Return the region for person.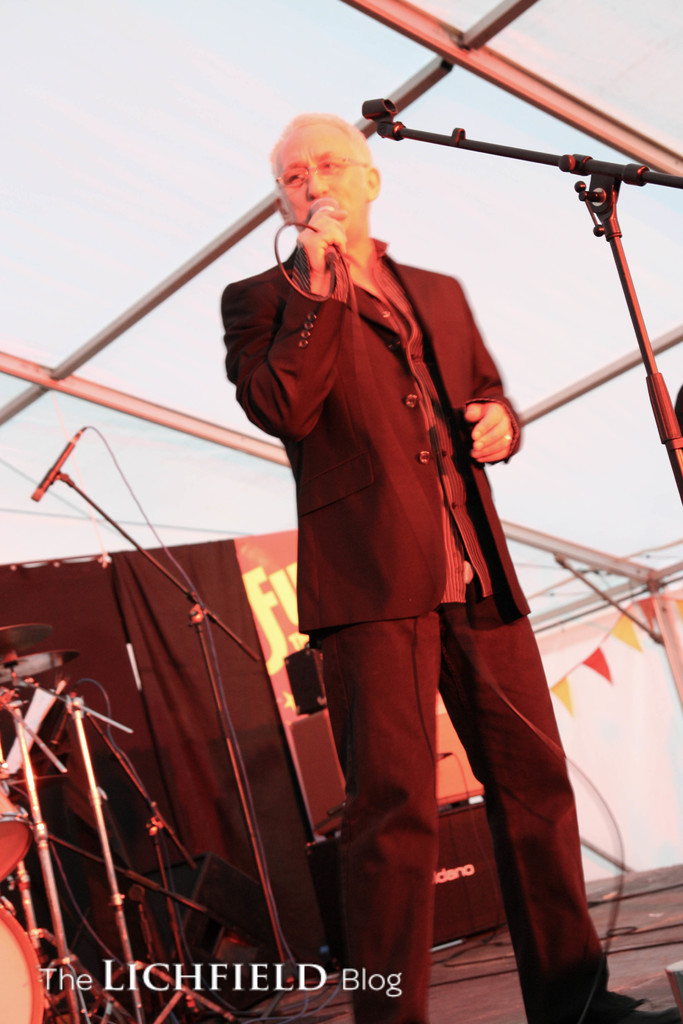
221 116 646 1023.
